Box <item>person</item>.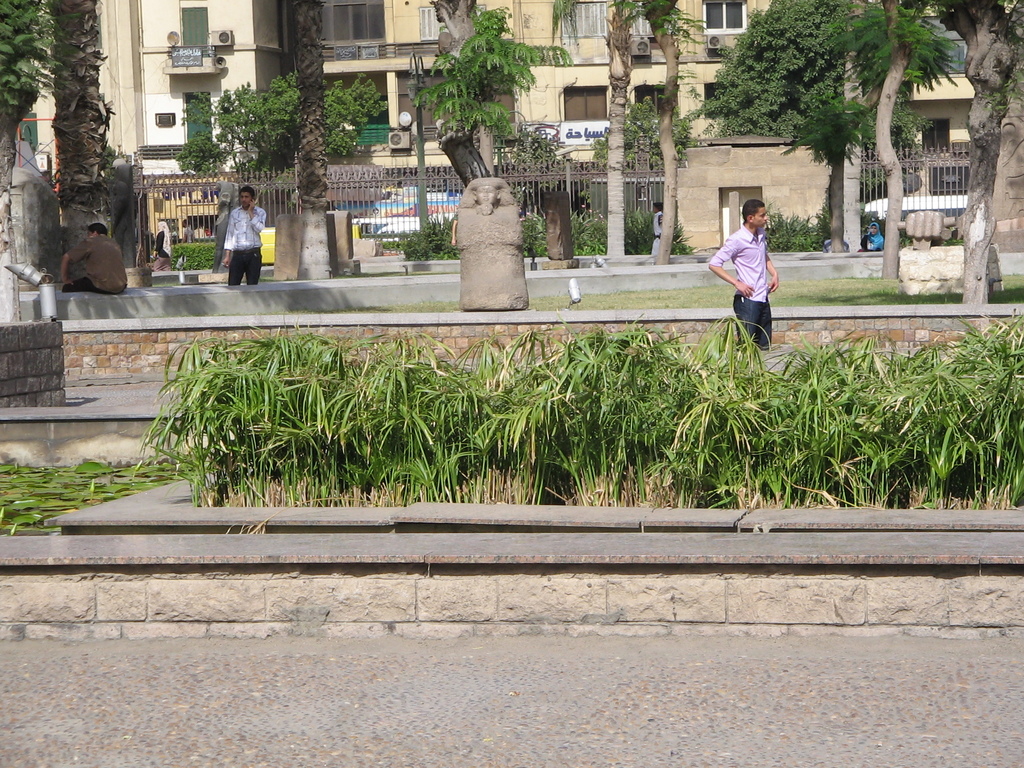
bbox(652, 200, 668, 260).
